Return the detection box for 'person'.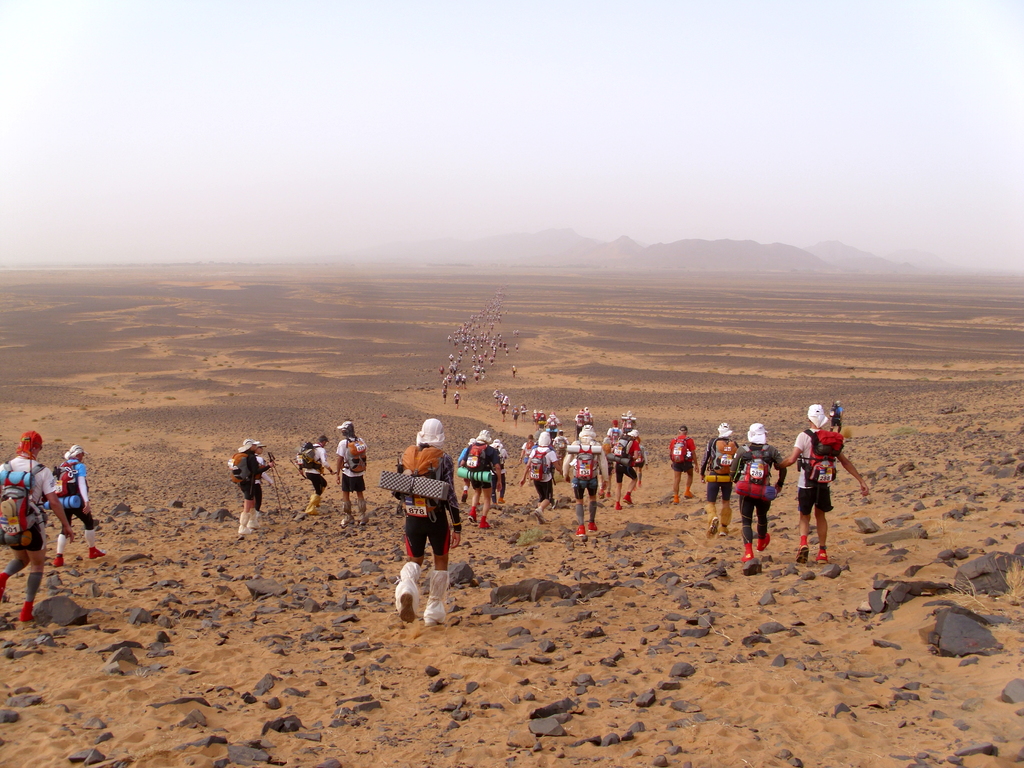
rect(235, 435, 268, 531).
